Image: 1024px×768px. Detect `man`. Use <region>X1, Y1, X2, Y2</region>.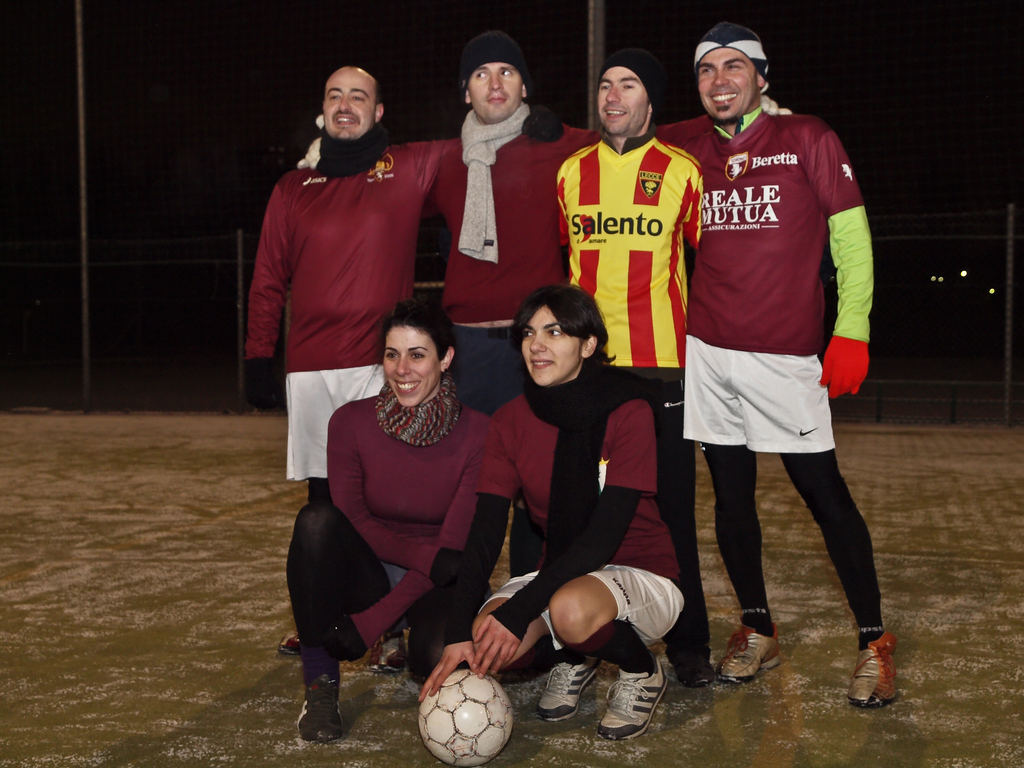
<region>553, 59, 707, 689</region>.
